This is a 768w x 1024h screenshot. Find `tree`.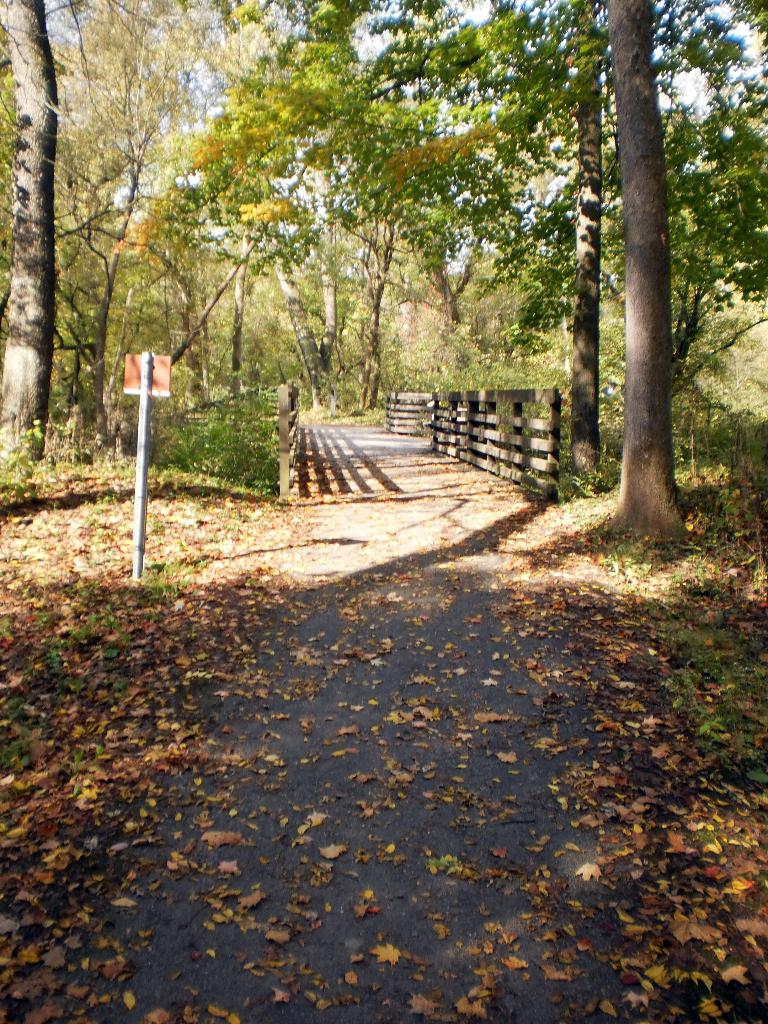
Bounding box: box=[0, 0, 100, 466].
